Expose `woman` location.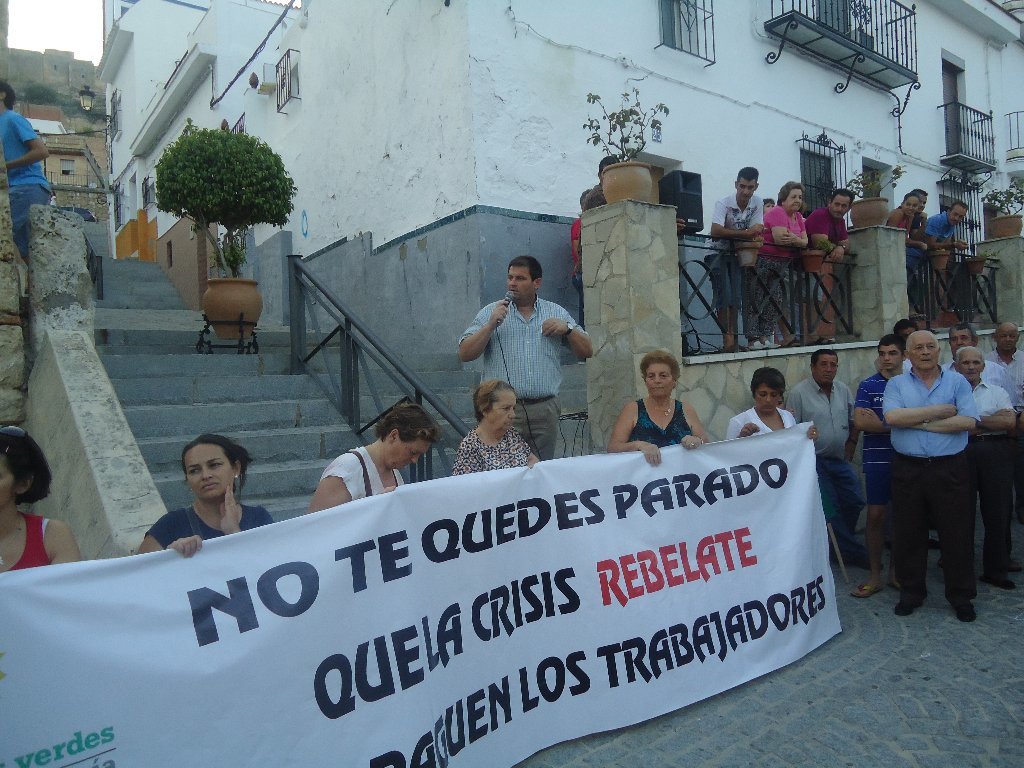
Exposed at select_region(0, 424, 78, 568).
